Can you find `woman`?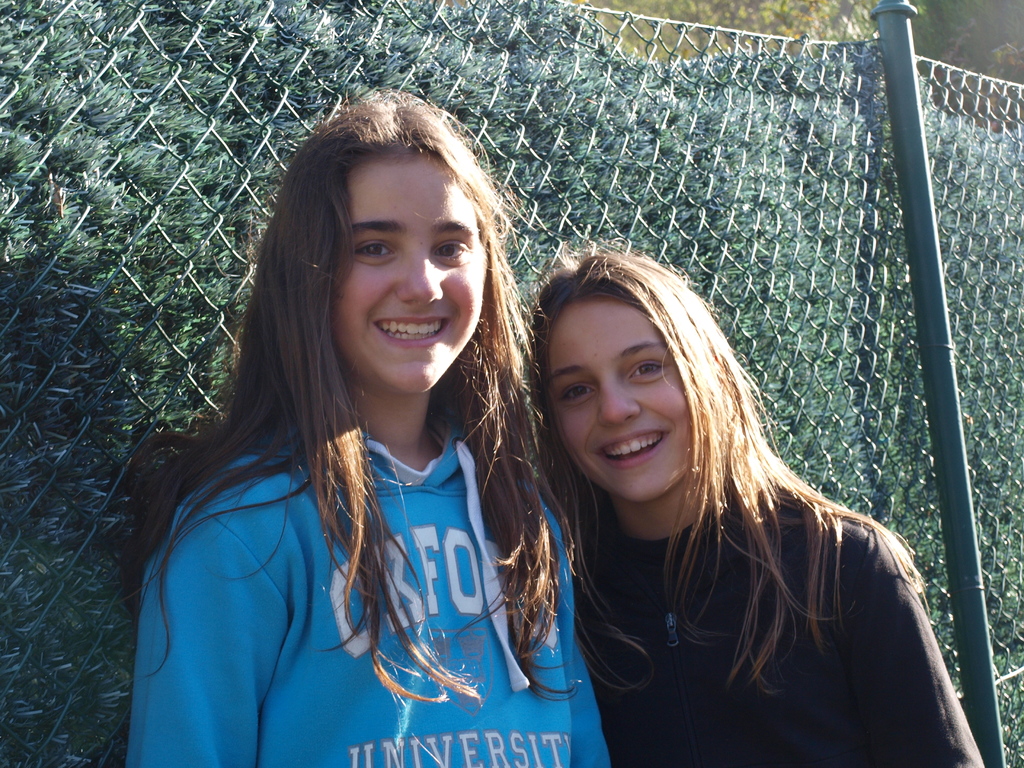
Yes, bounding box: locate(518, 234, 990, 767).
